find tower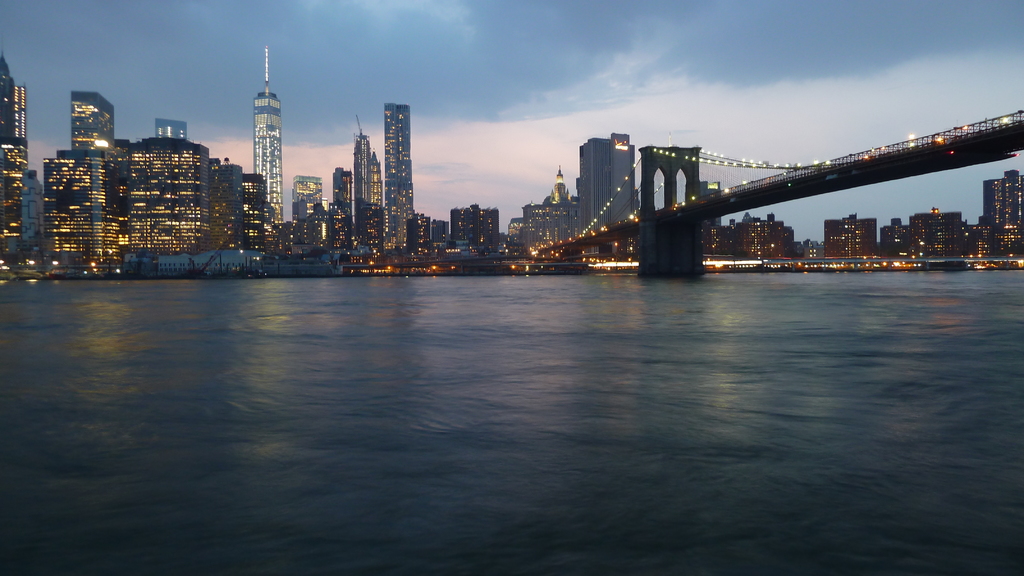
574,132,645,249
